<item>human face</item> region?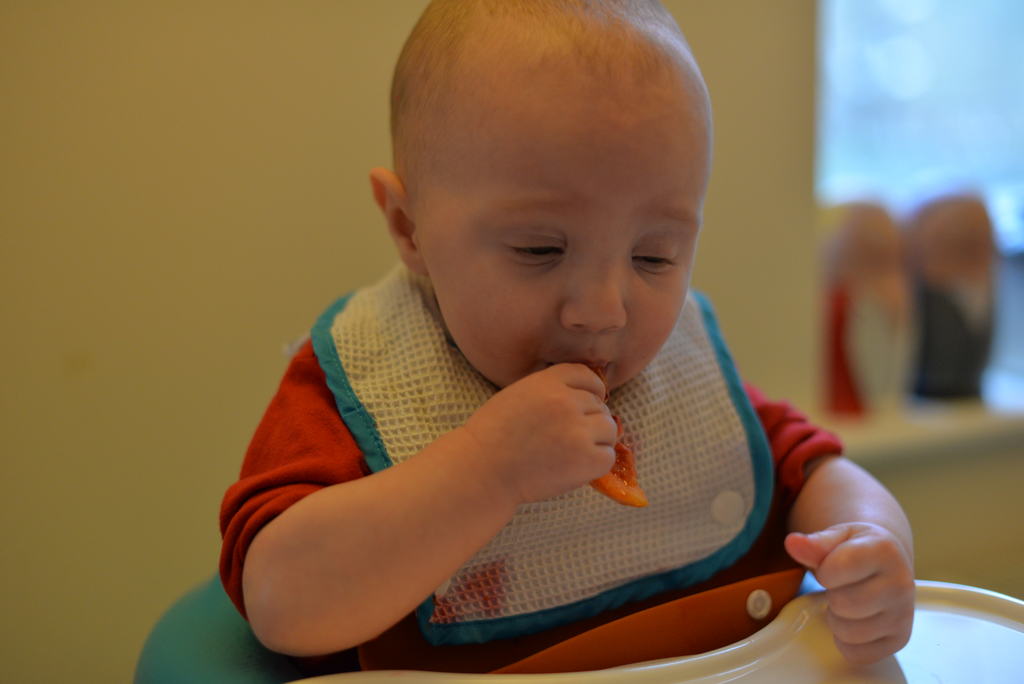
{"x1": 412, "y1": 131, "x2": 712, "y2": 394}
